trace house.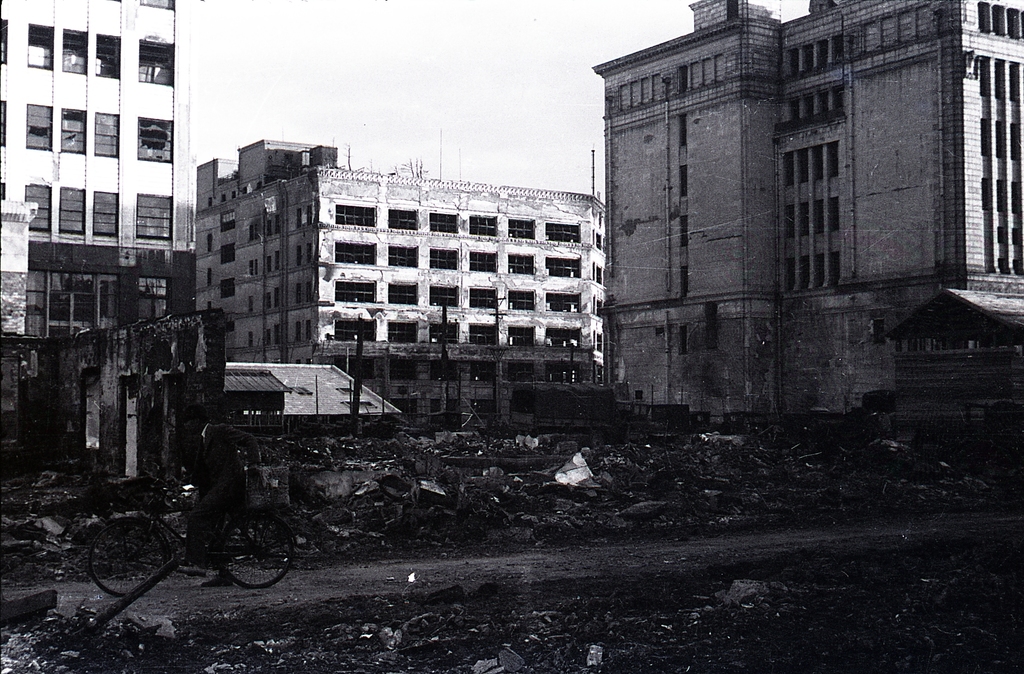
Traced to select_region(218, 355, 399, 457).
